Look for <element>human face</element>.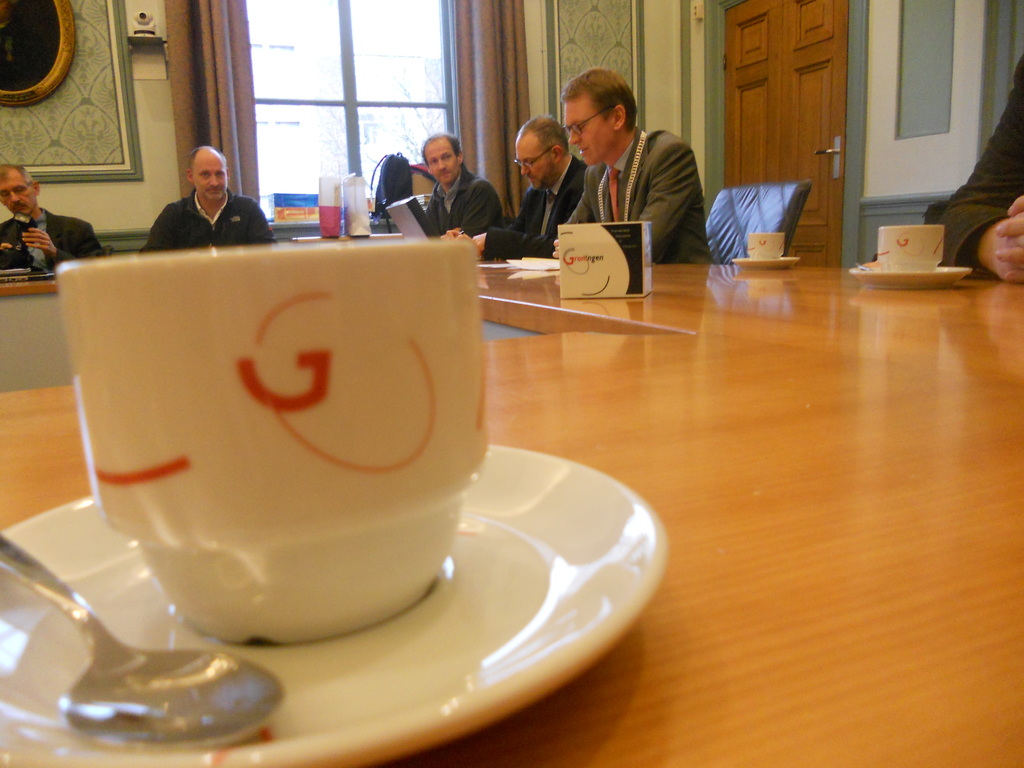
Found: BBox(514, 135, 556, 192).
